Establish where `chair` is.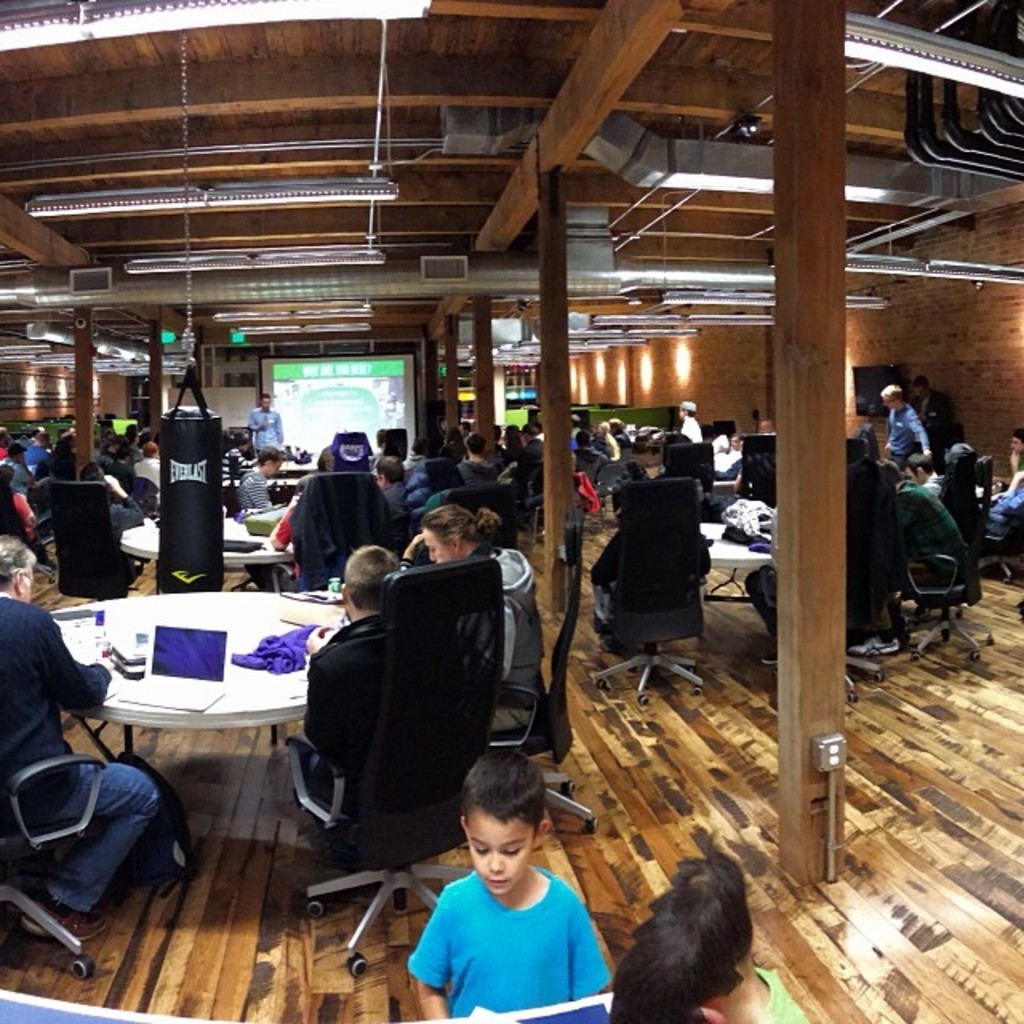
Established at (758,518,888,693).
